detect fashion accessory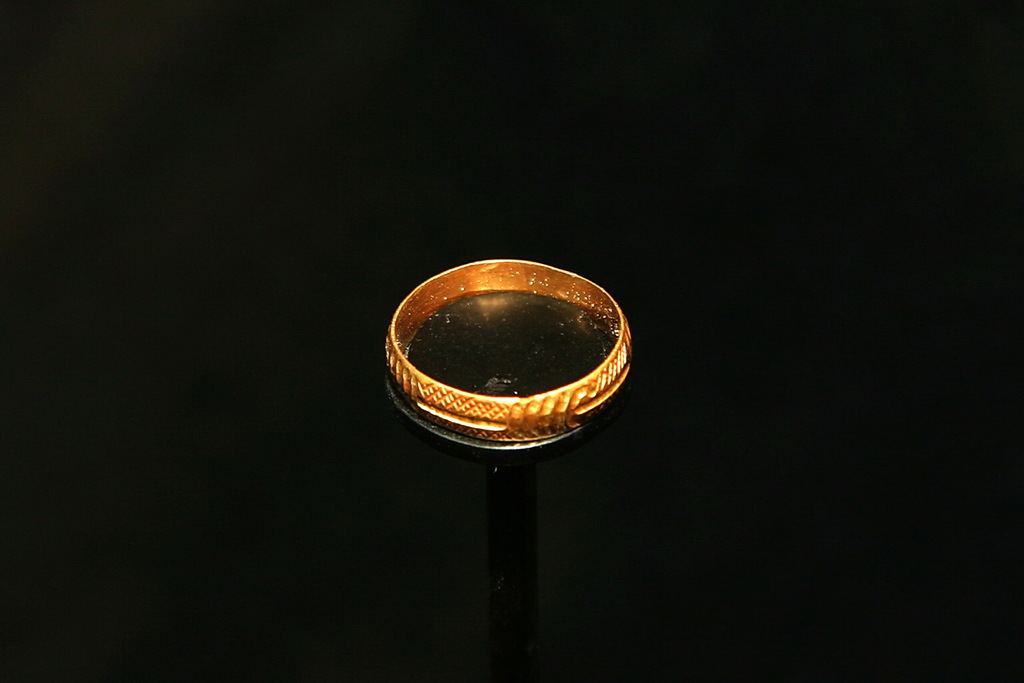
(x1=381, y1=253, x2=637, y2=442)
